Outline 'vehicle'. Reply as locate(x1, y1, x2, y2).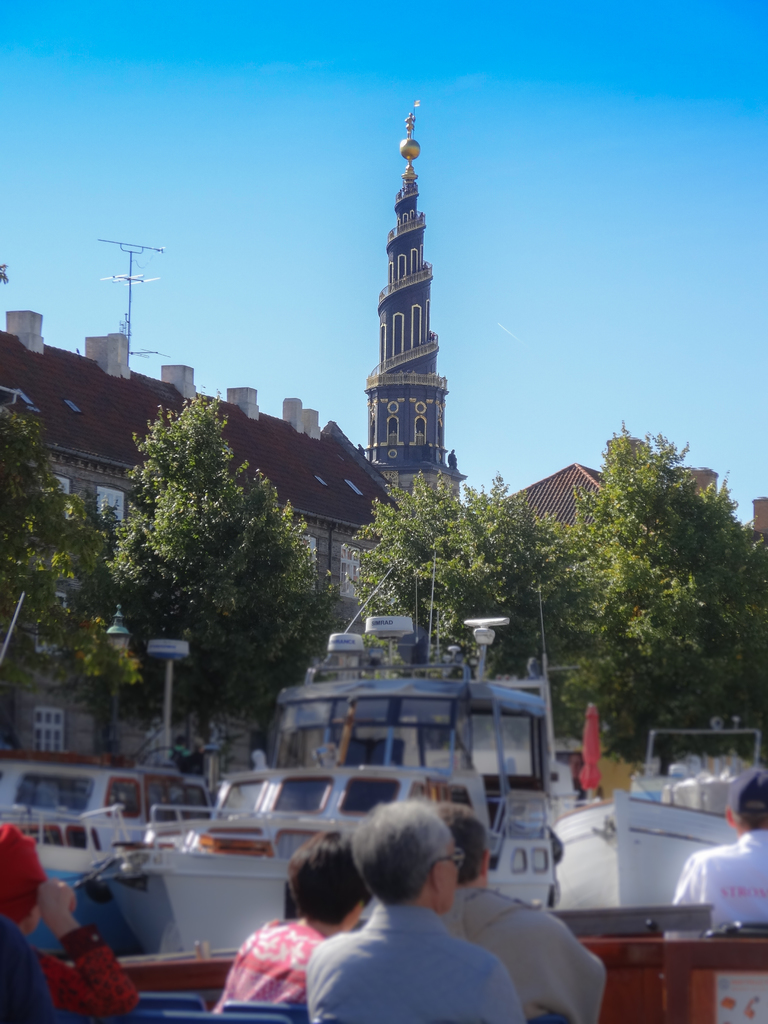
locate(8, 756, 170, 884).
